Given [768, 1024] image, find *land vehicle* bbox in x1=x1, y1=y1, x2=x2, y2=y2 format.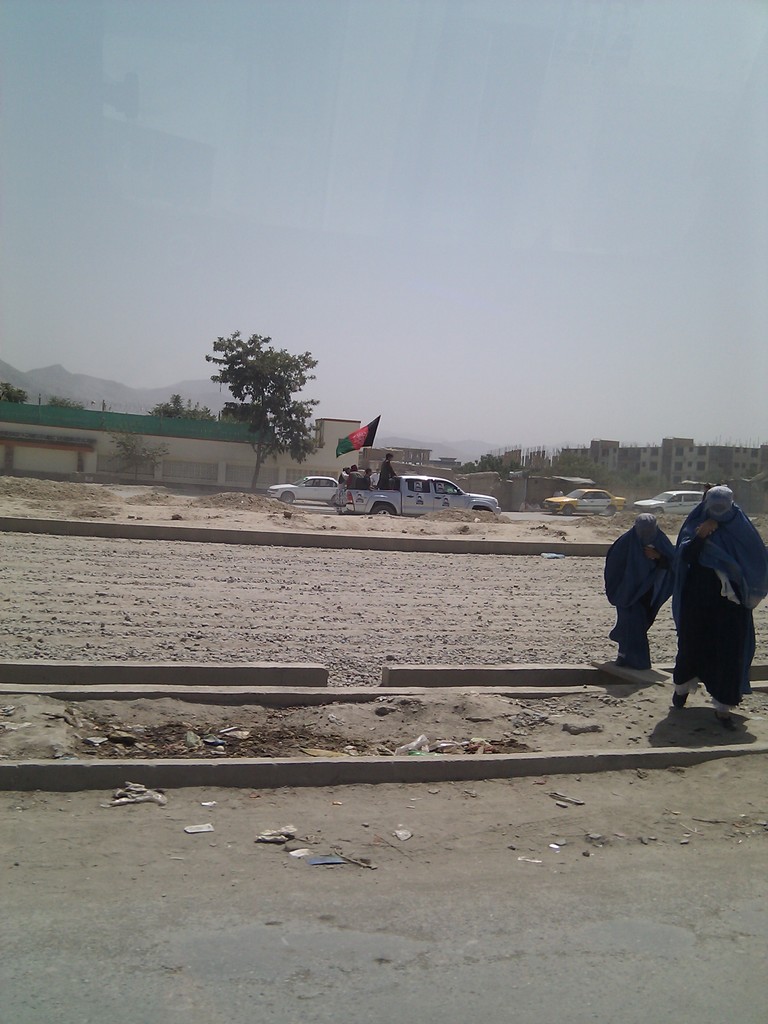
x1=267, y1=471, x2=346, y2=503.
